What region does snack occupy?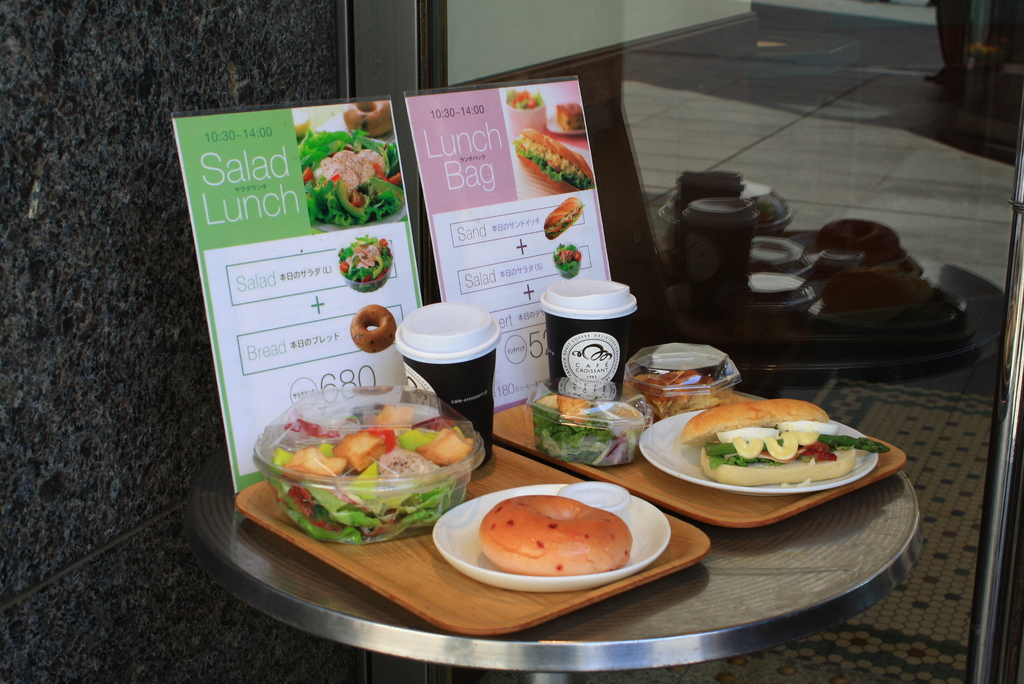
region(346, 103, 390, 129).
